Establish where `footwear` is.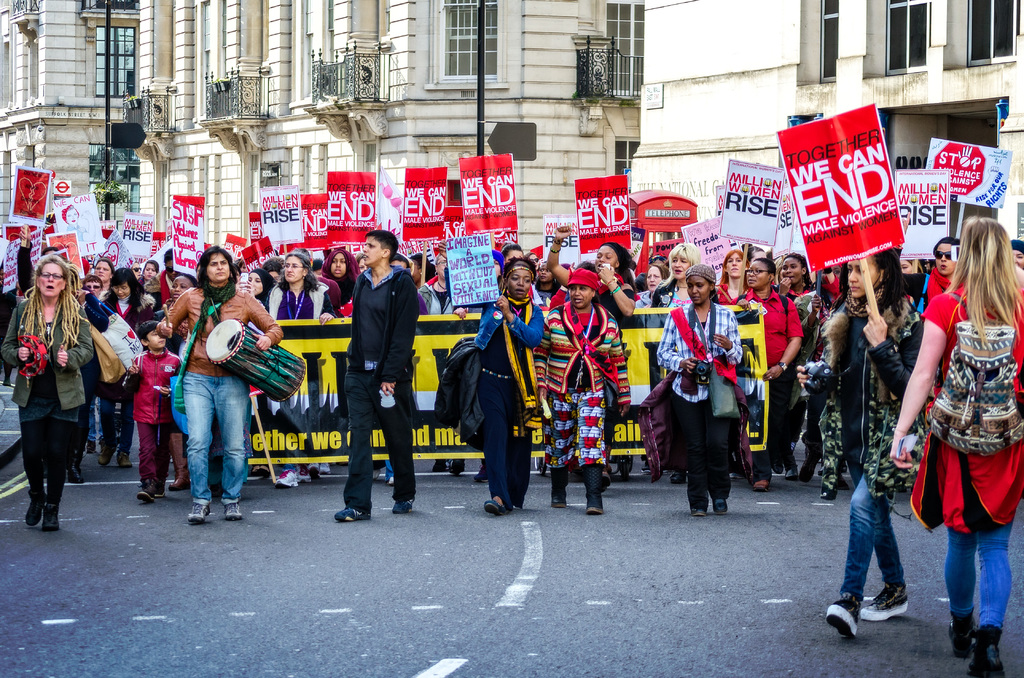
Established at {"x1": 746, "y1": 474, "x2": 756, "y2": 486}.
